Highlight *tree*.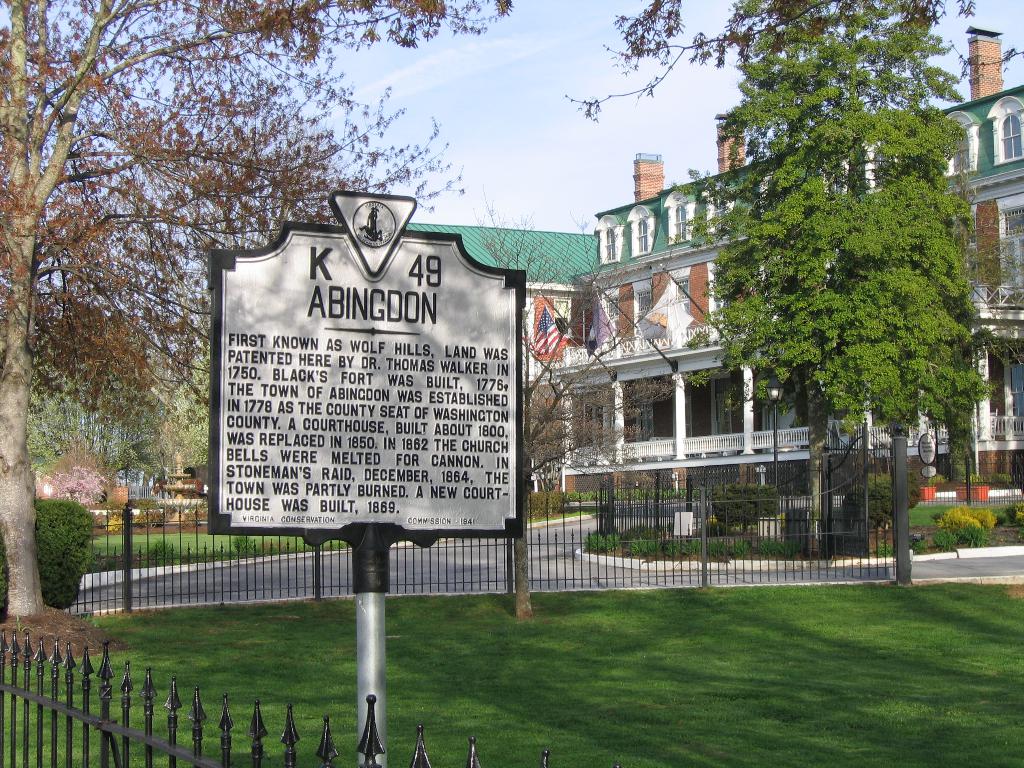
Highlighted region: box(38, 436, 119, 500).
